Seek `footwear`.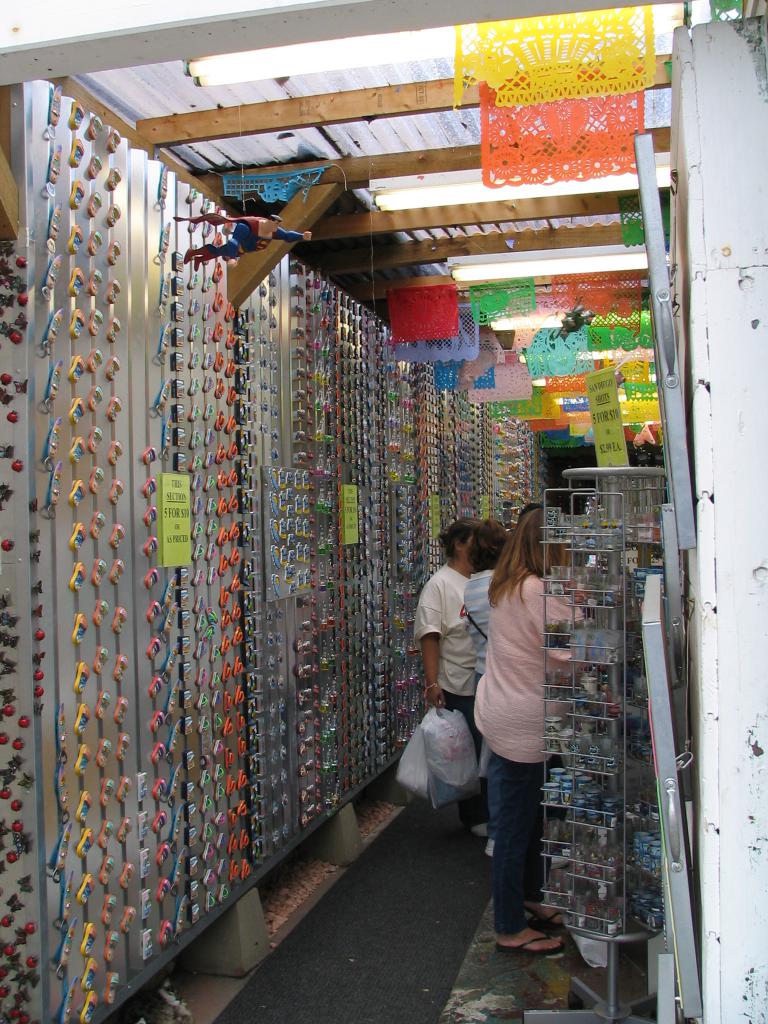
region(526, 908, 577, 932).
